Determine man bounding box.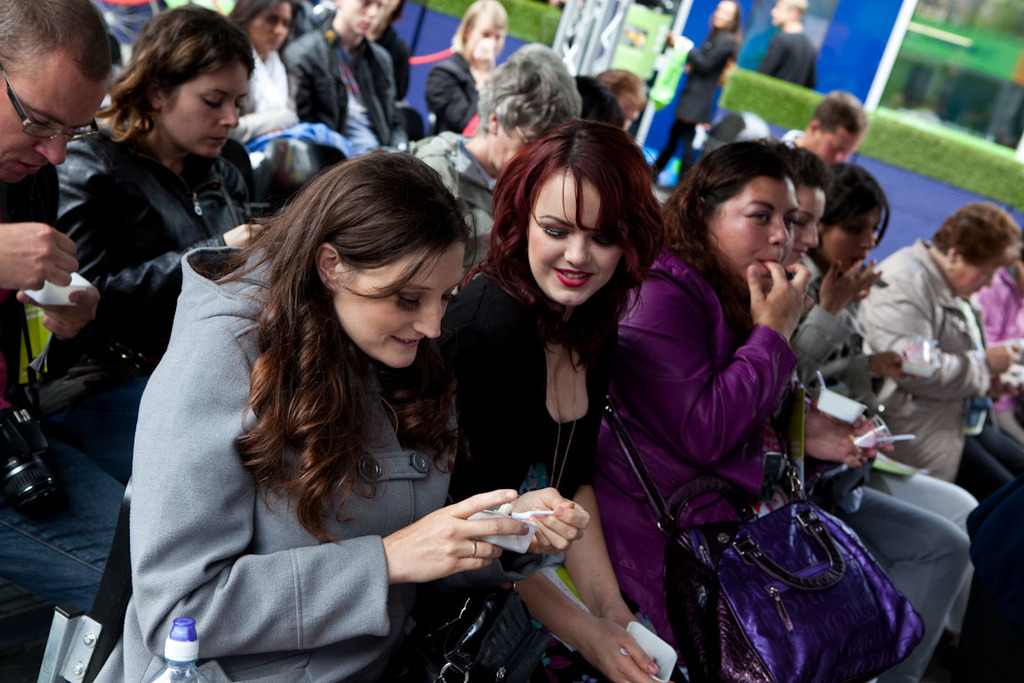
Determined: (x1=756, y1=0, x2=817, y2=92).
